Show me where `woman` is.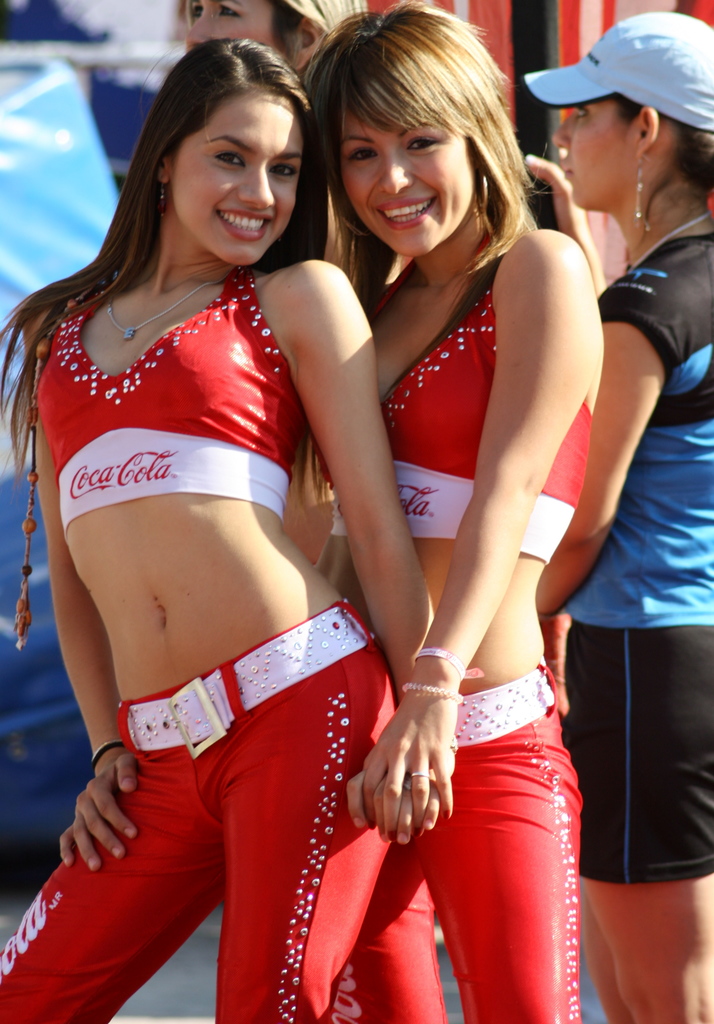
`woman` is at locate(534, 86, 713, 1023).
